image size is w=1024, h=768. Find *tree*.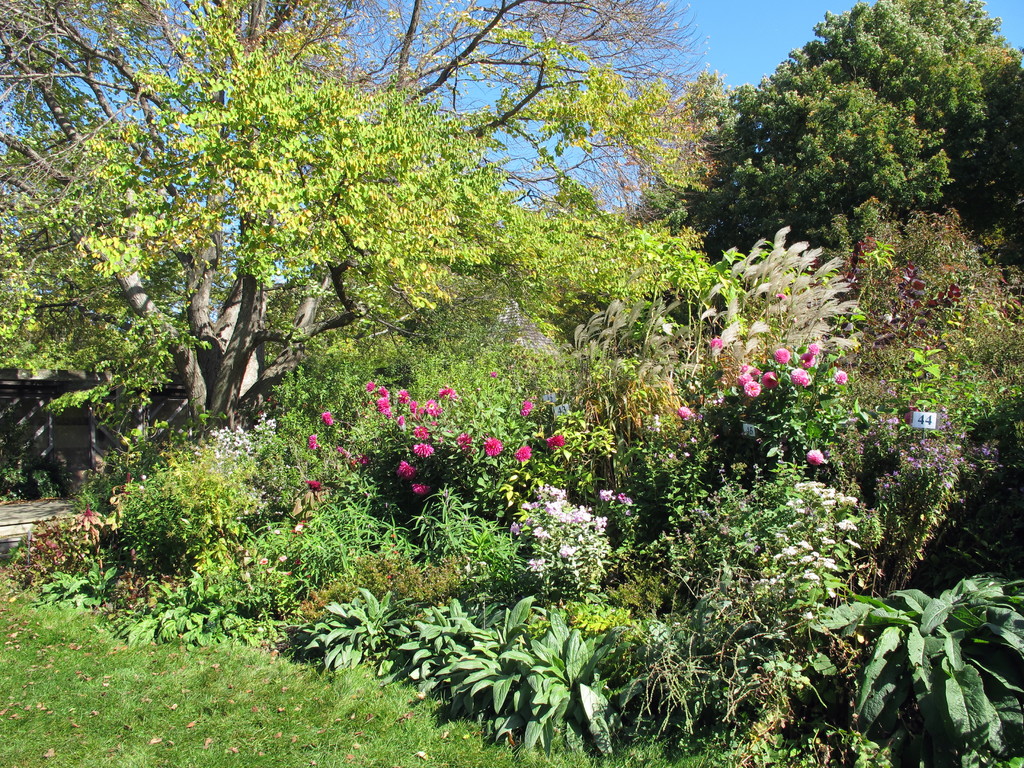
select_region(3, 0, 744, 456).
